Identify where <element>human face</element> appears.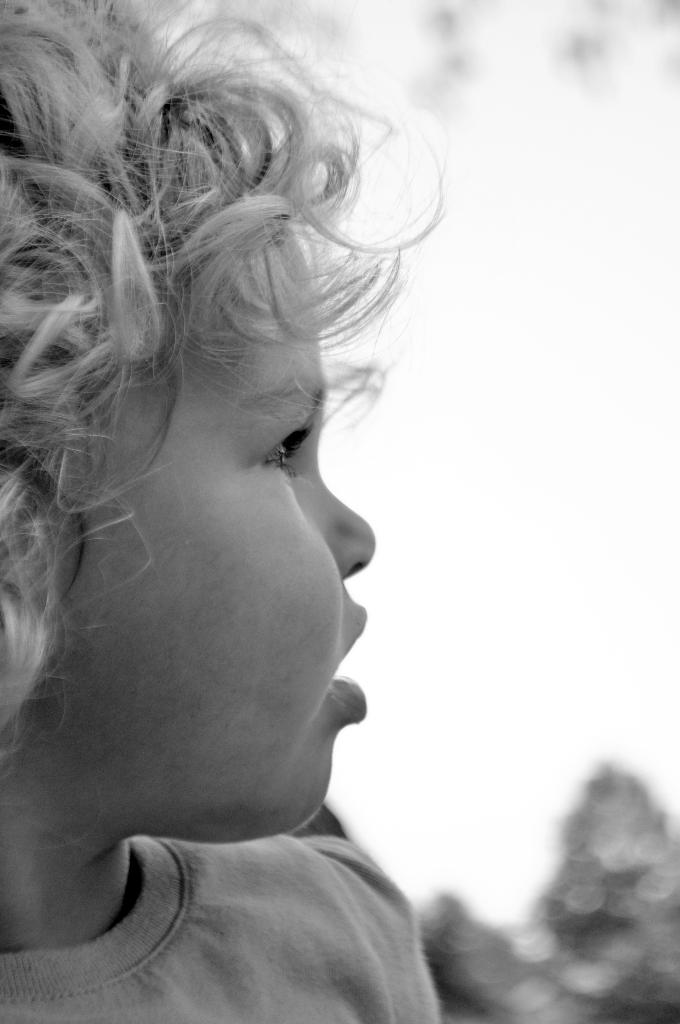
Appears at 14:237:378:842.
